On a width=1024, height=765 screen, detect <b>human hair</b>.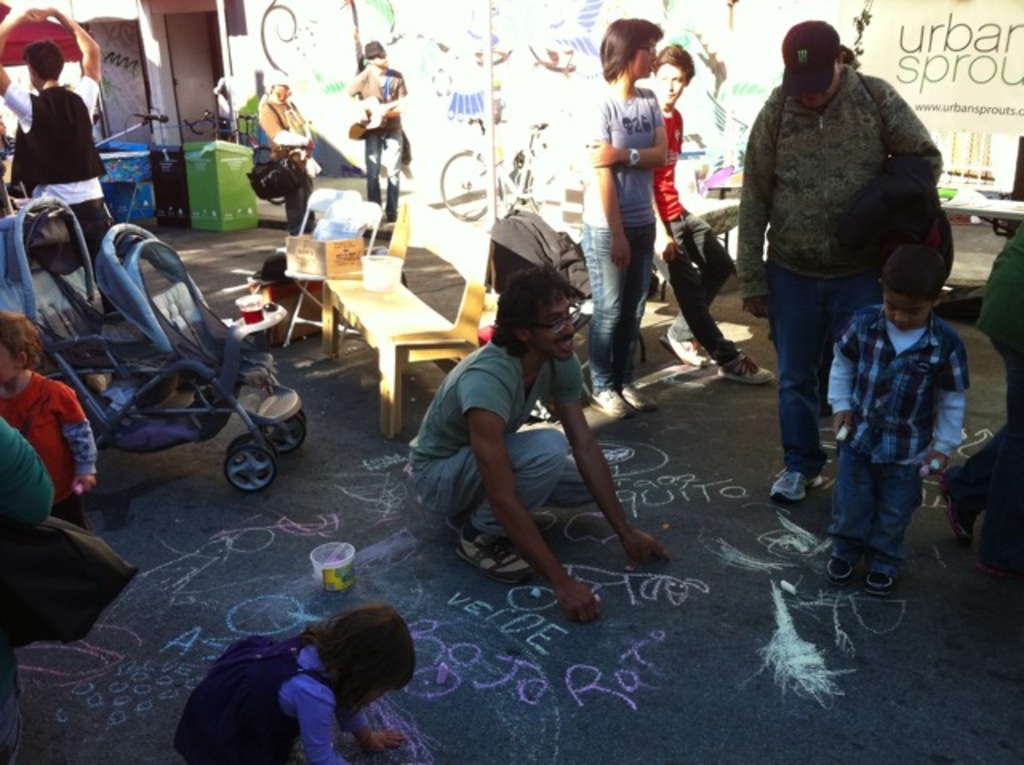
877, 238, 949, 304.
